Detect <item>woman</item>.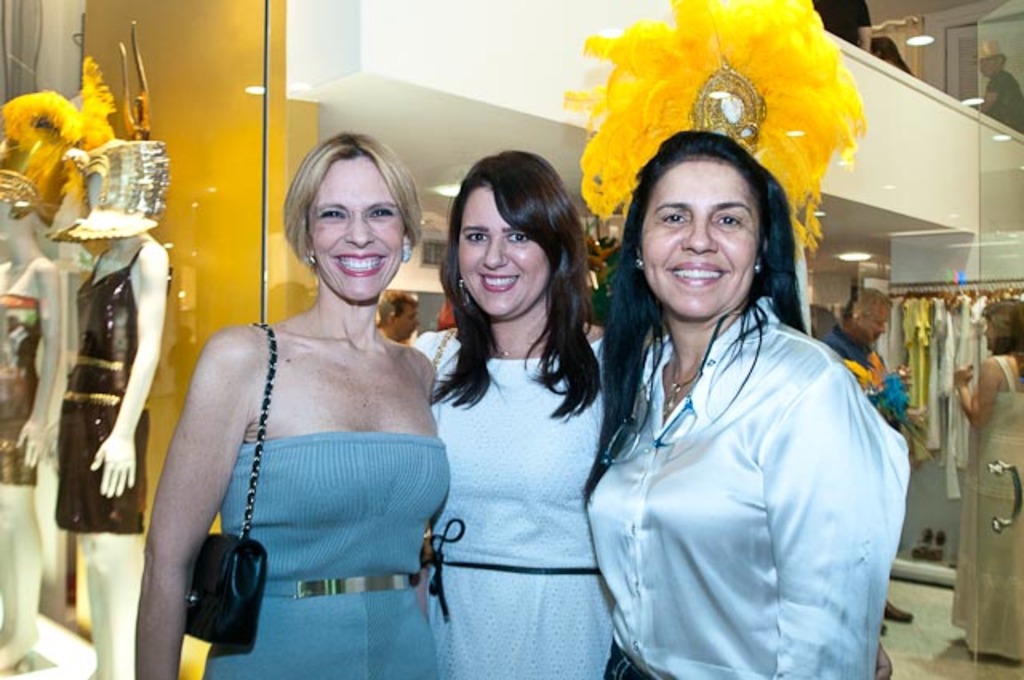
Detected at 581,133,912,678.
